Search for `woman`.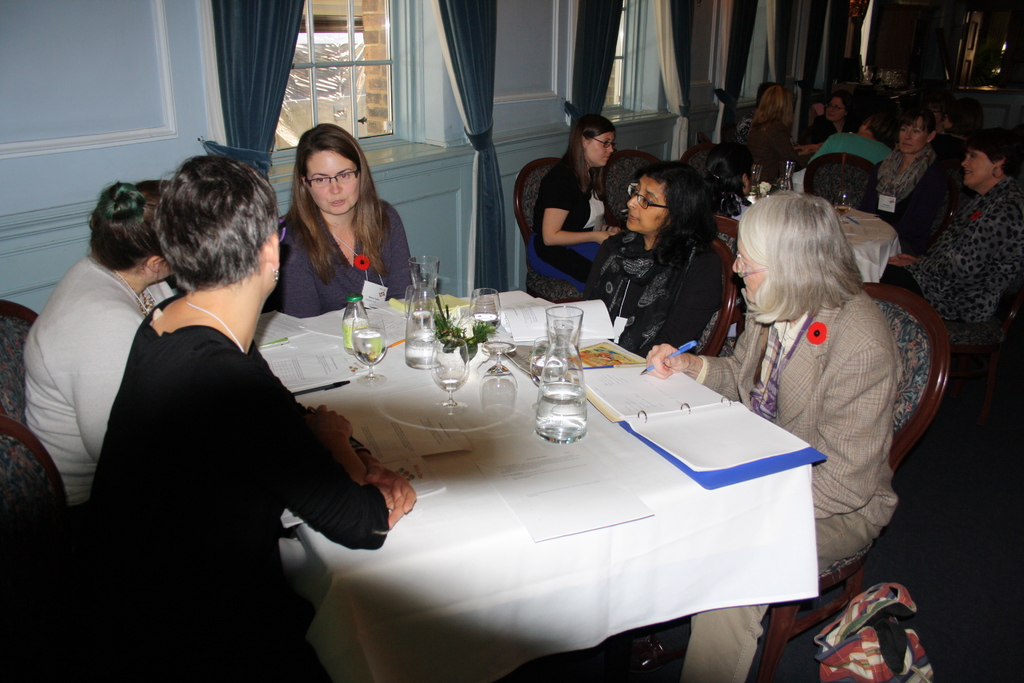
Found at 800 86 879 141.
